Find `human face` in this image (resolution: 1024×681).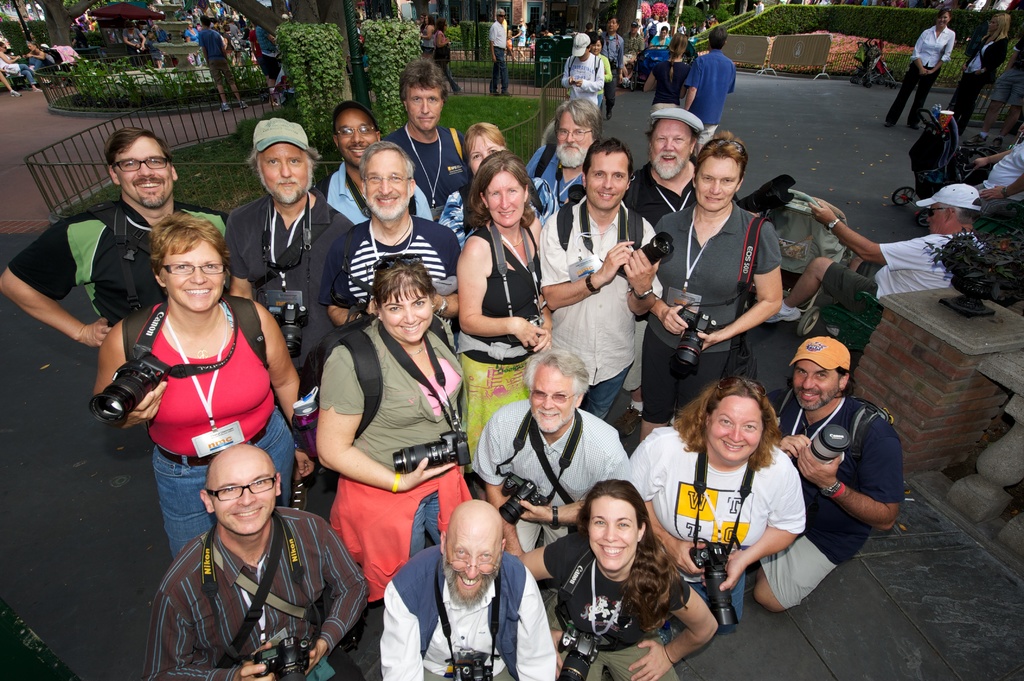
locate(927, 204, 946, 235).
